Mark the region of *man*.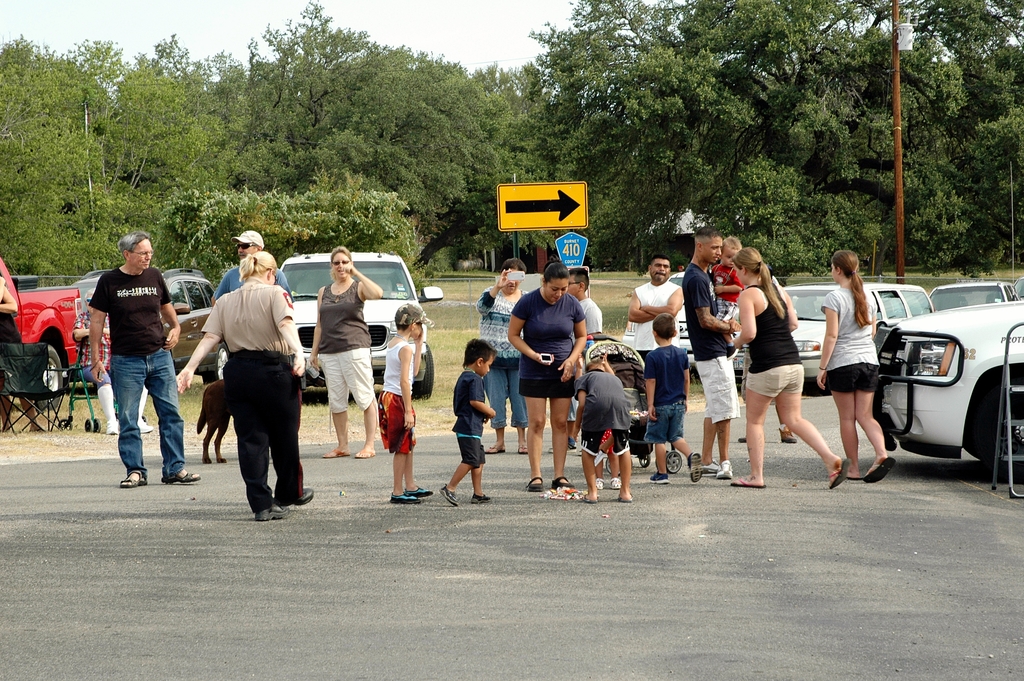
Region: (x1=218, y1=225, x2=310, y2=343).
